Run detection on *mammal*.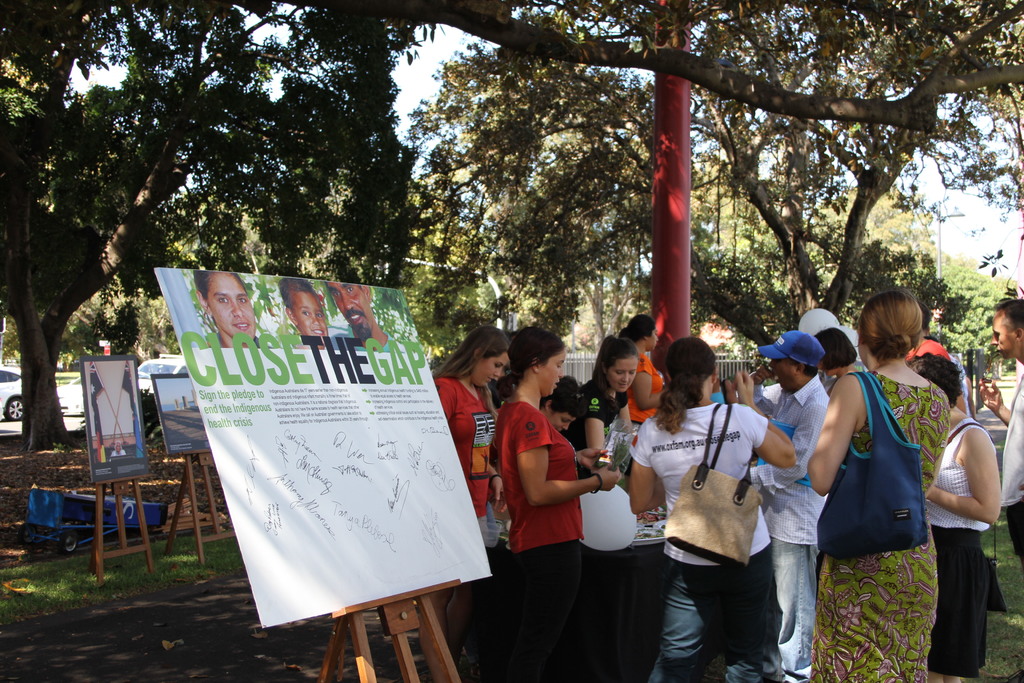
Result: box(422, 323, 520, 667).
